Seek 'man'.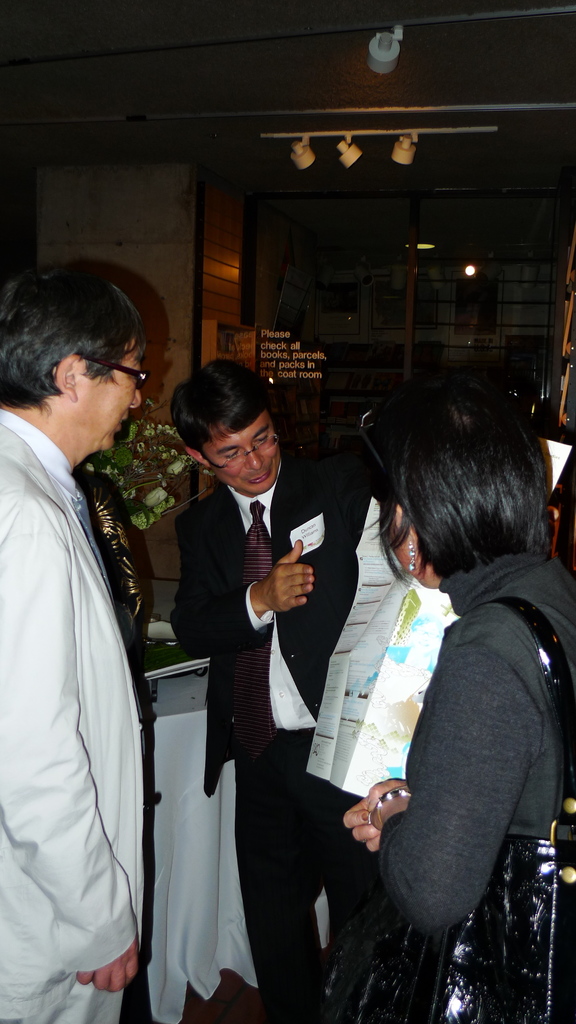
bbox=[166, 355, 380, 1014].
